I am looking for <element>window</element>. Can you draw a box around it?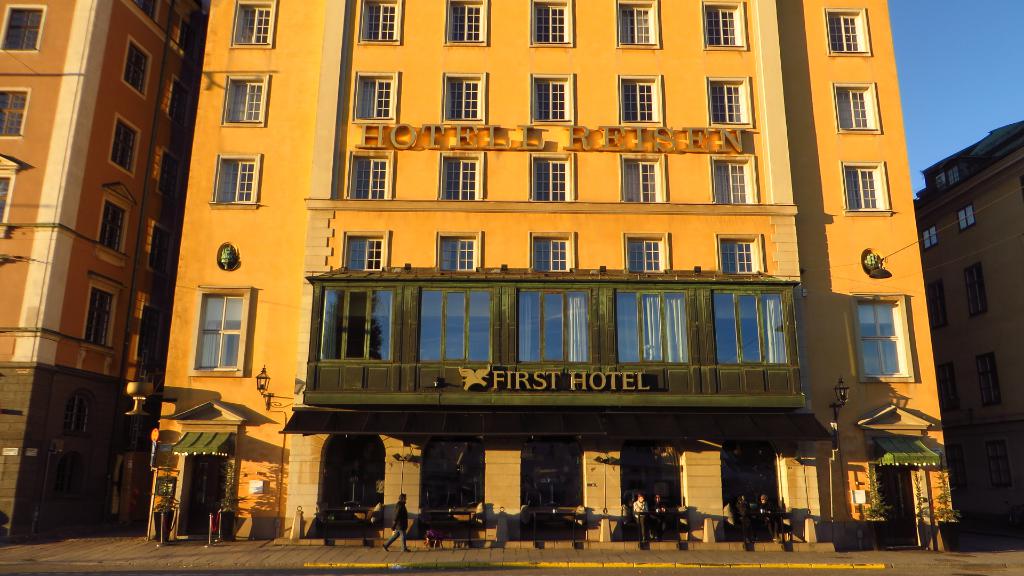
Sure, the bounding box is bbox=(353, 72, 400, 121).
